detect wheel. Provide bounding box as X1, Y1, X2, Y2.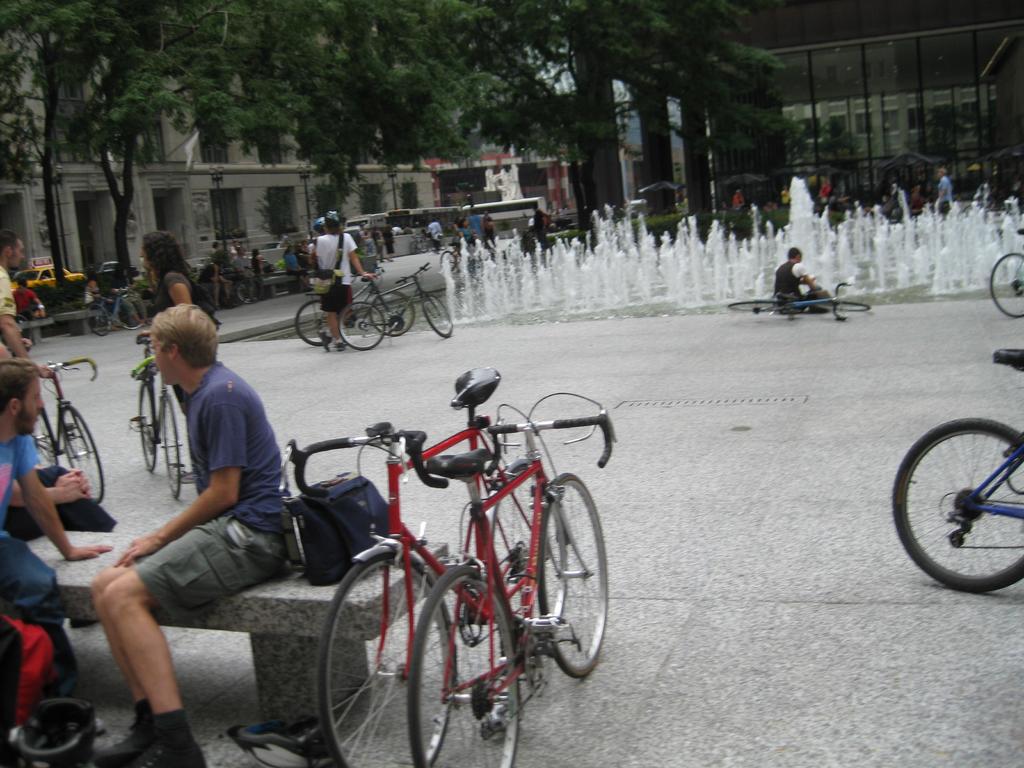
420, 294, 454, 337.
